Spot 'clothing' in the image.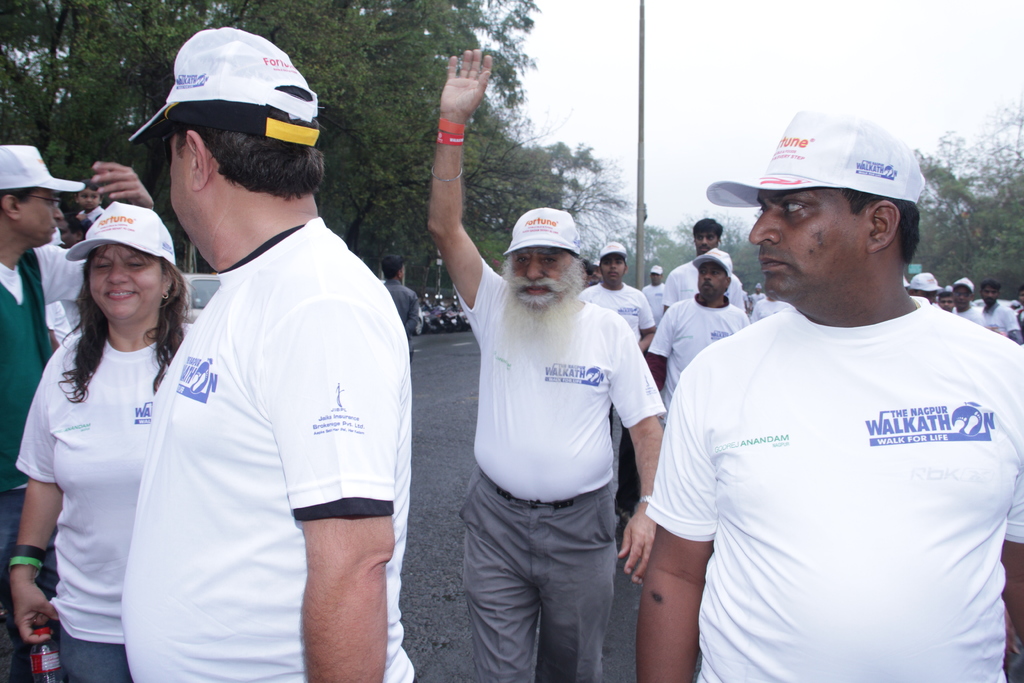
'clothing' found at detection(0, 235, 88, 682).
